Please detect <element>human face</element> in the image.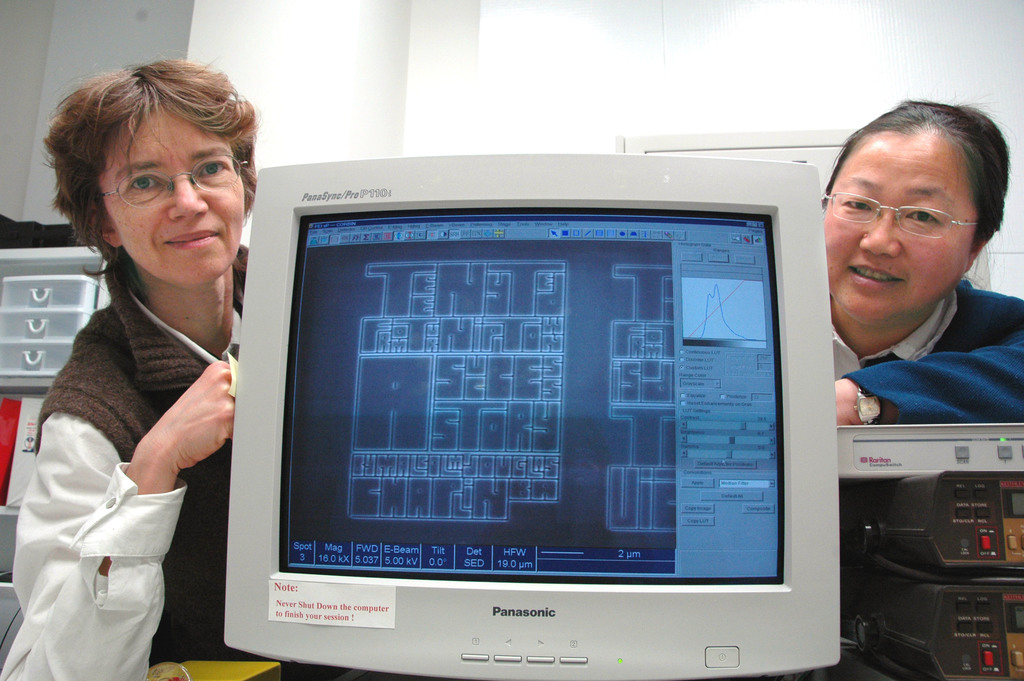
bbox=[826, 122, 977, 327].
